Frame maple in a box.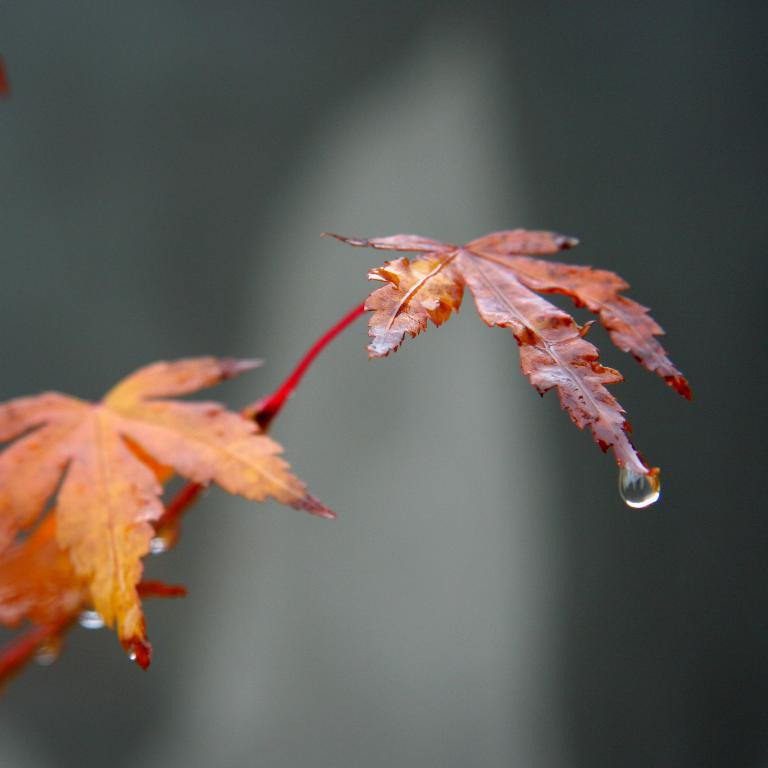
locate(0, 357, 335, 672).
